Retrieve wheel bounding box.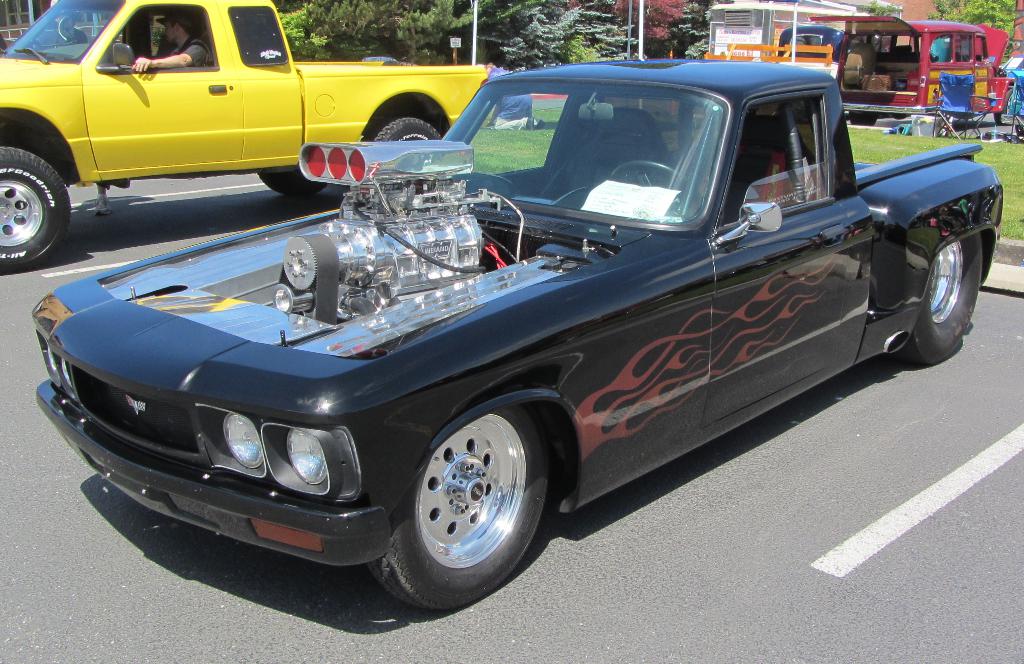
Bounding box: (x1=850, y1=117, x2=879, y2=126).
